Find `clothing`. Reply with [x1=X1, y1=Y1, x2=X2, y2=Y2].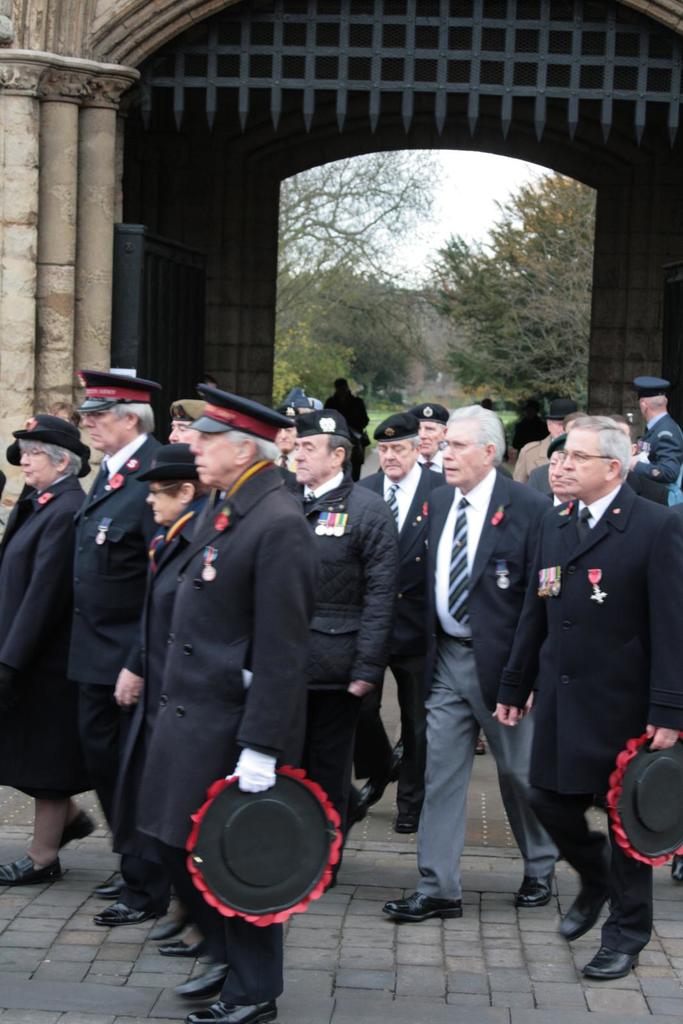
[x1=0, y1=477, x2=106, y2=794].
